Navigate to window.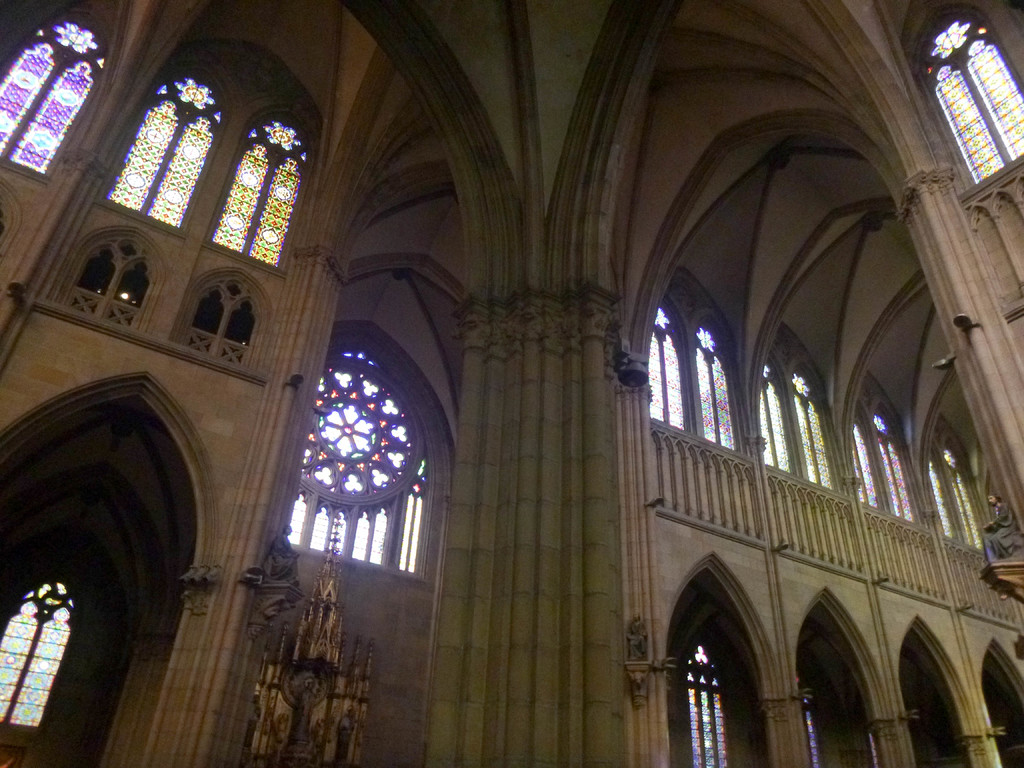
Navigation target: locate(801, 689, 828, 767).
